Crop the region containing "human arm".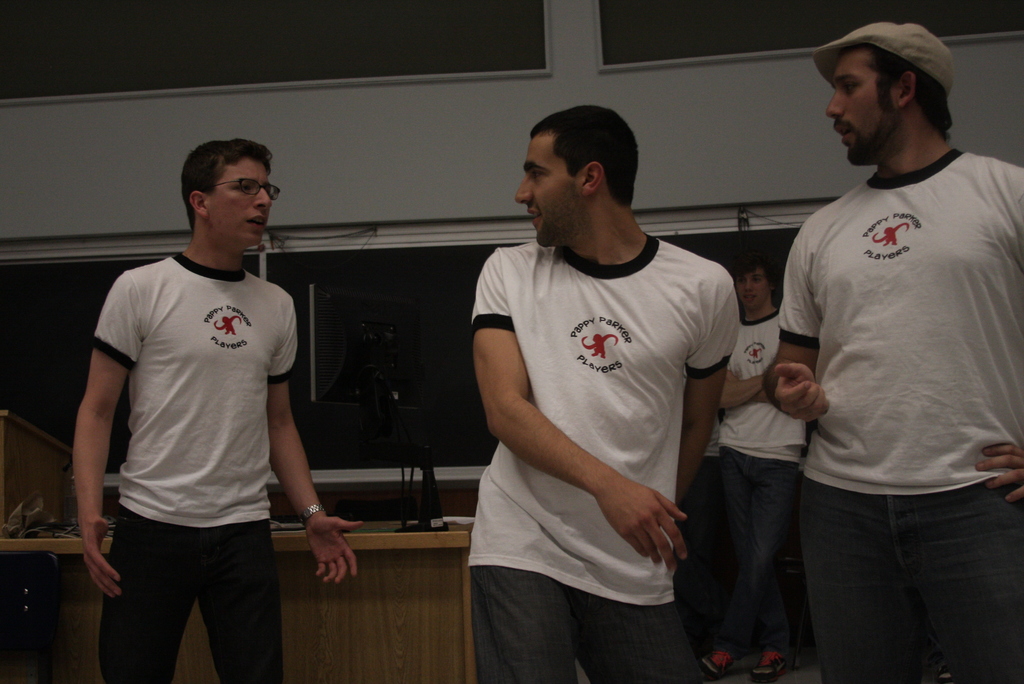
Crop region: rect(474, 279, 706, 637).
